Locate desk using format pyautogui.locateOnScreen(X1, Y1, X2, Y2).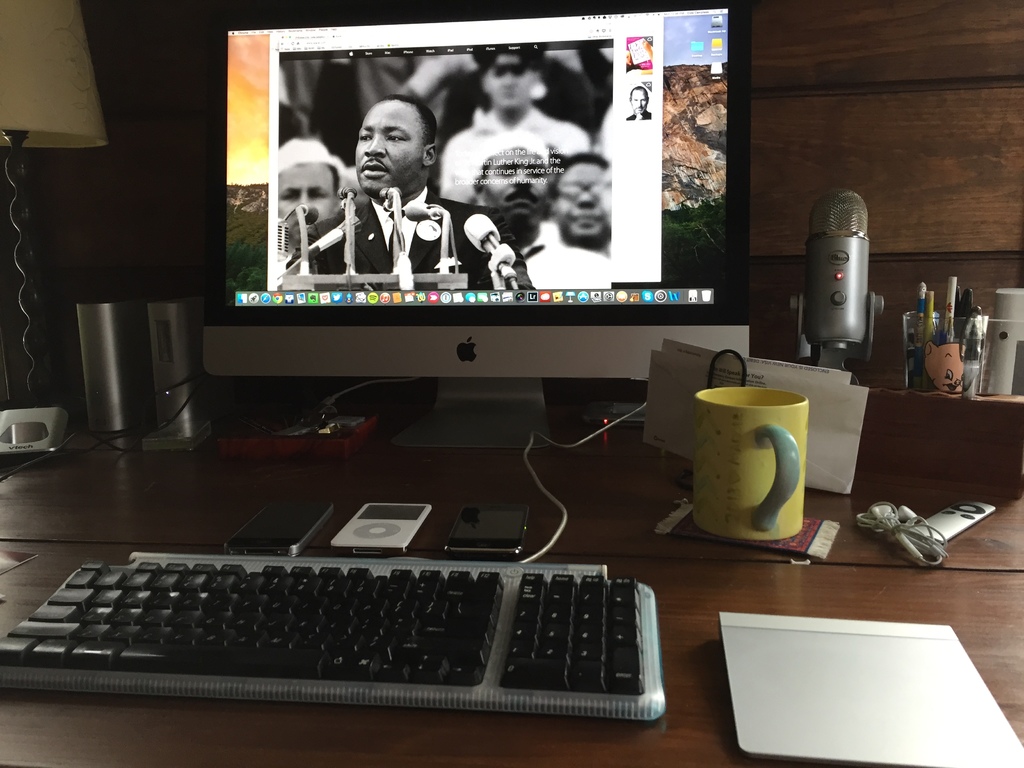
pyautogui.locateOnScreen(0, 406, 1023, 767).
